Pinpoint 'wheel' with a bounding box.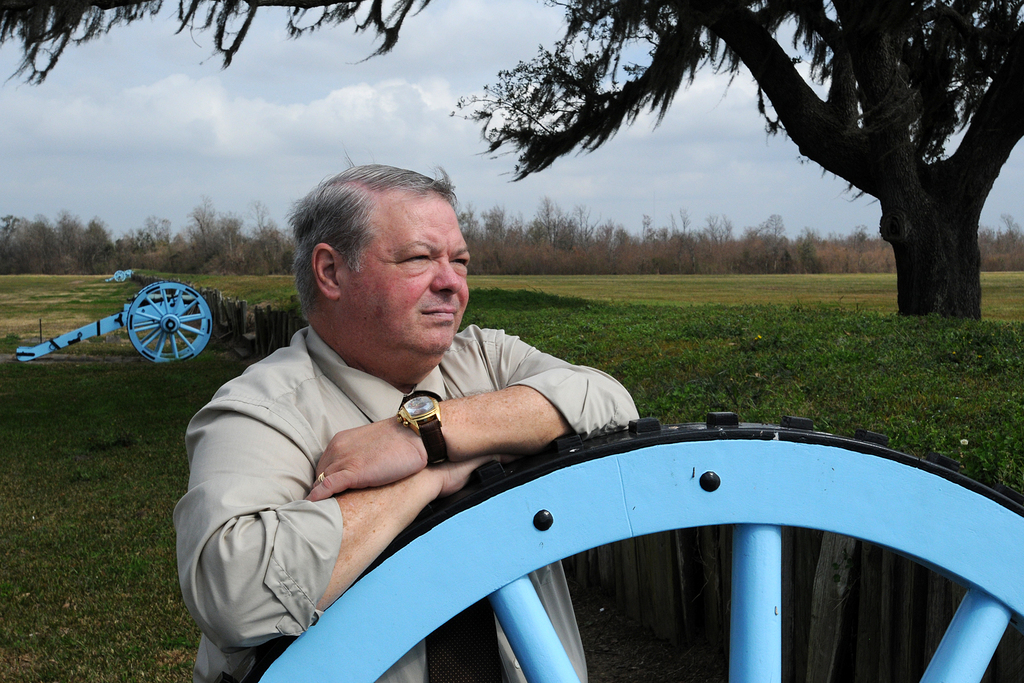
212, 411, 1023, 682.
